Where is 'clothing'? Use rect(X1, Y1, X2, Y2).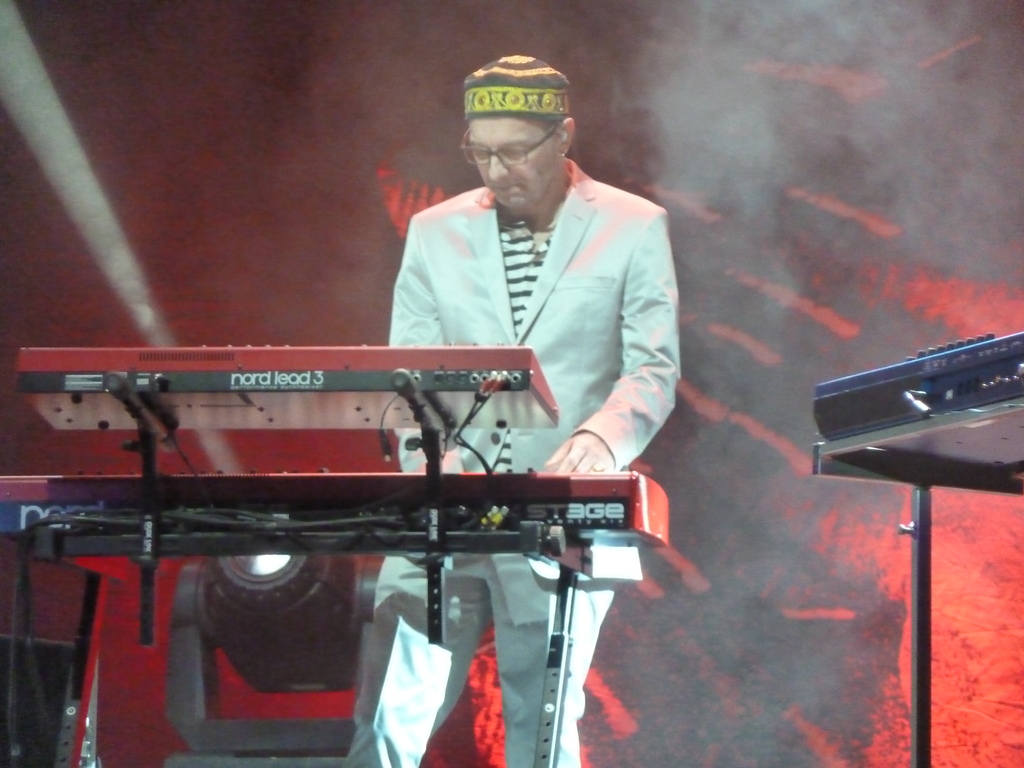
rect(387, 161, 680, 767).
